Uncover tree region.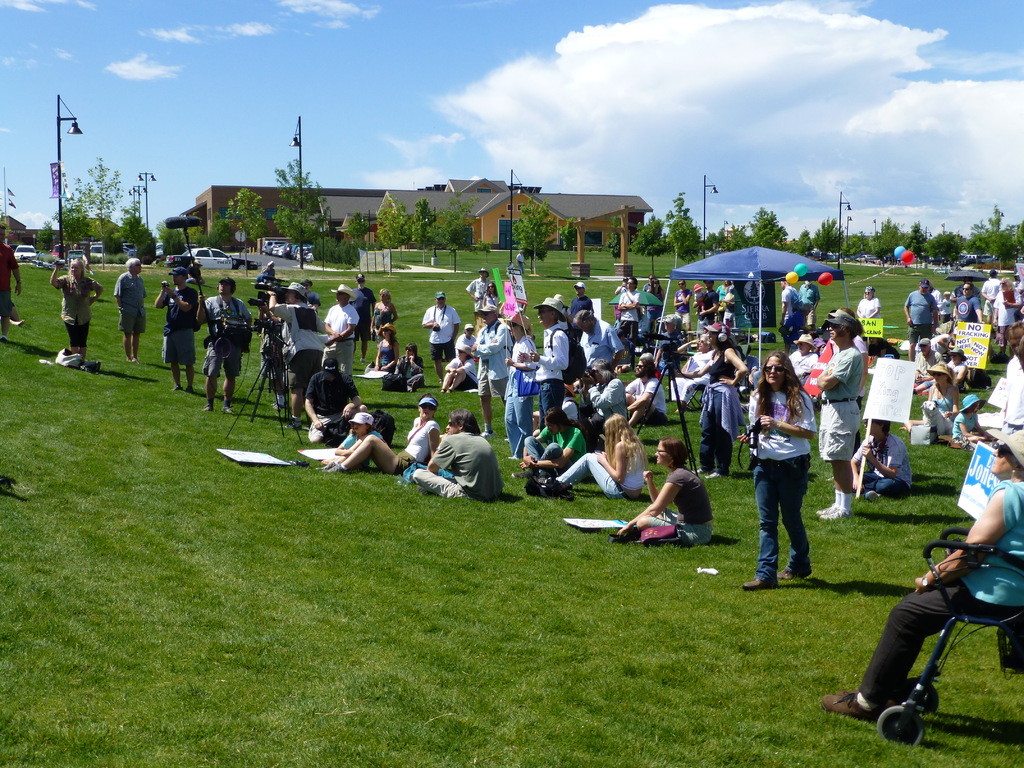
Uncovered: 274 154 328 271.
